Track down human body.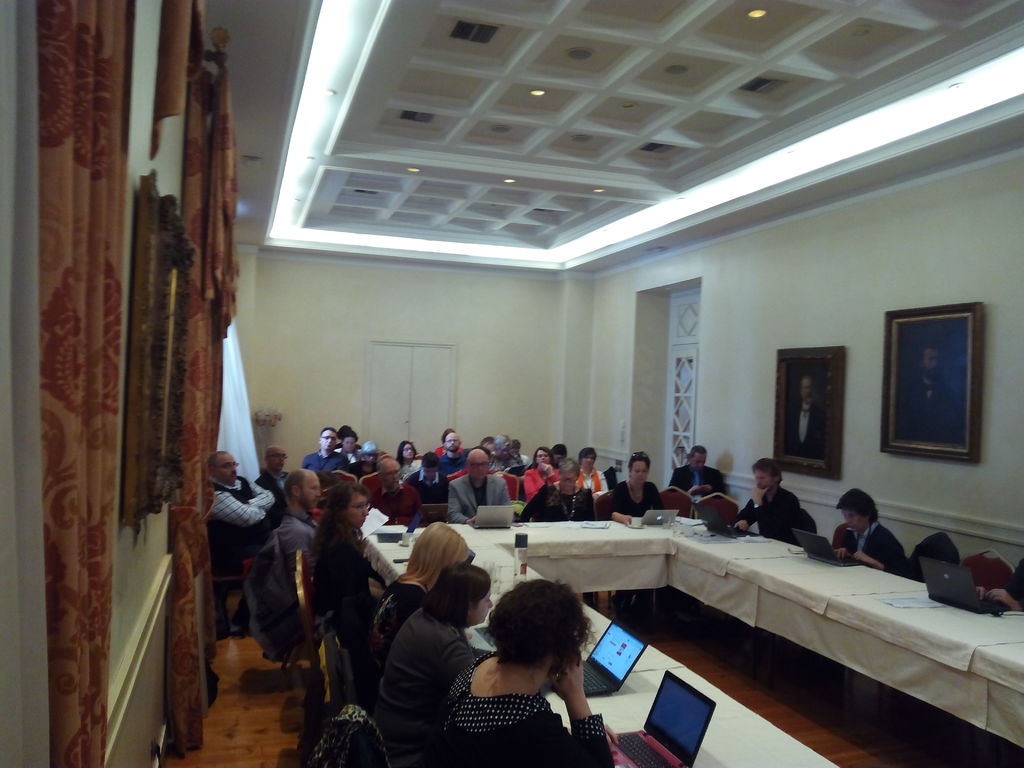
Tracked to bbox=[516, 444, 556, 507].
